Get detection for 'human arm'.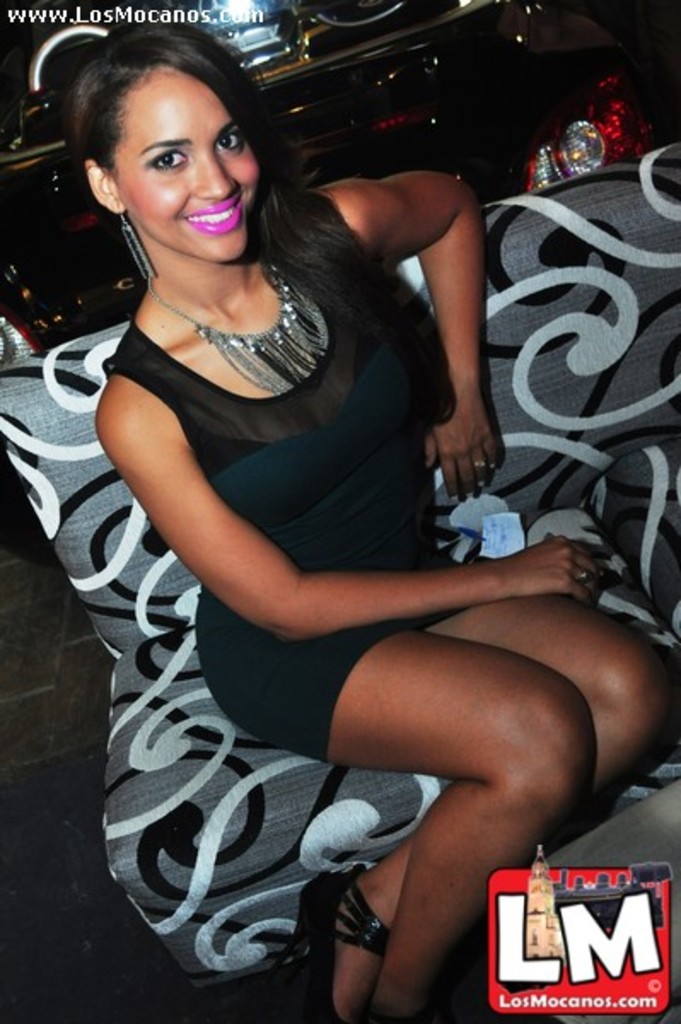
Detection: box(348, 154, 493, 449).
